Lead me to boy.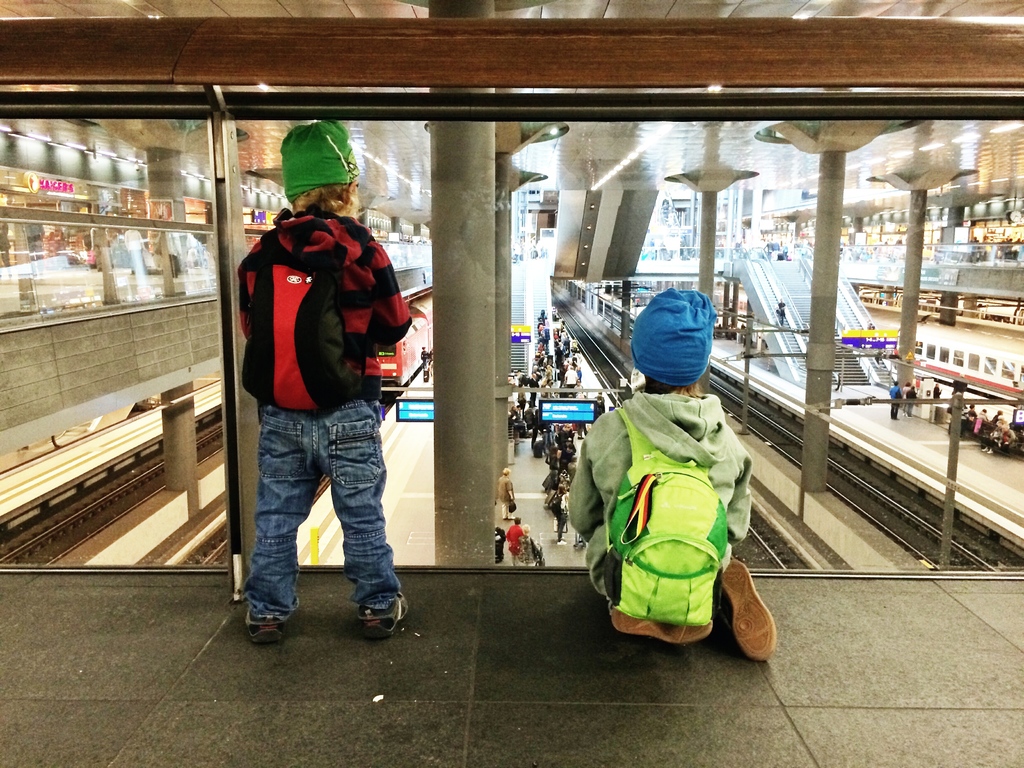
Lead to (205, 161, 417, 656).
